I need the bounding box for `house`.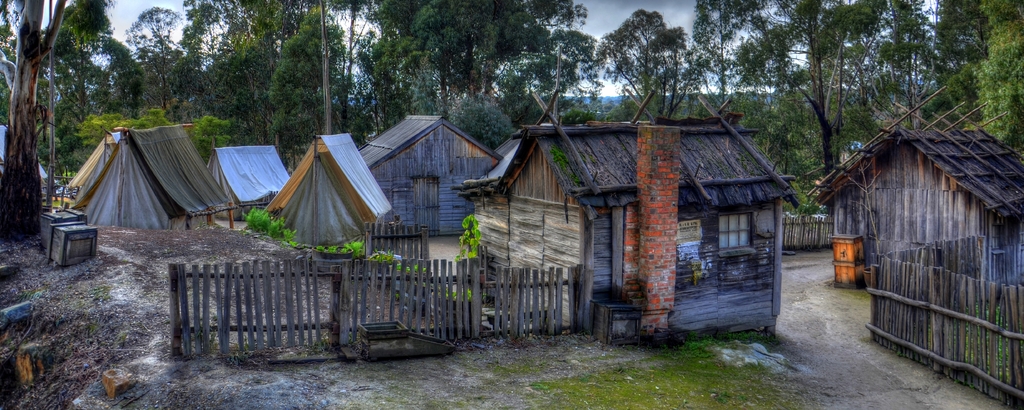
Here it is: x1=49 y1=120 x2=230 y2=236.
